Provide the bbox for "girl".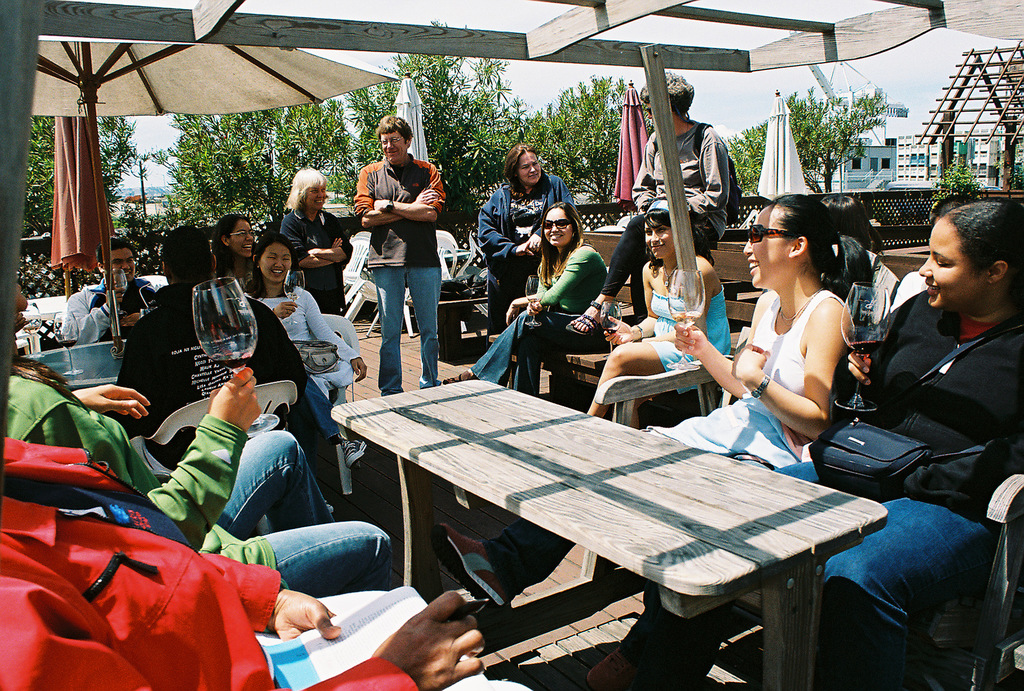
(580, 198, 1023, 690).
